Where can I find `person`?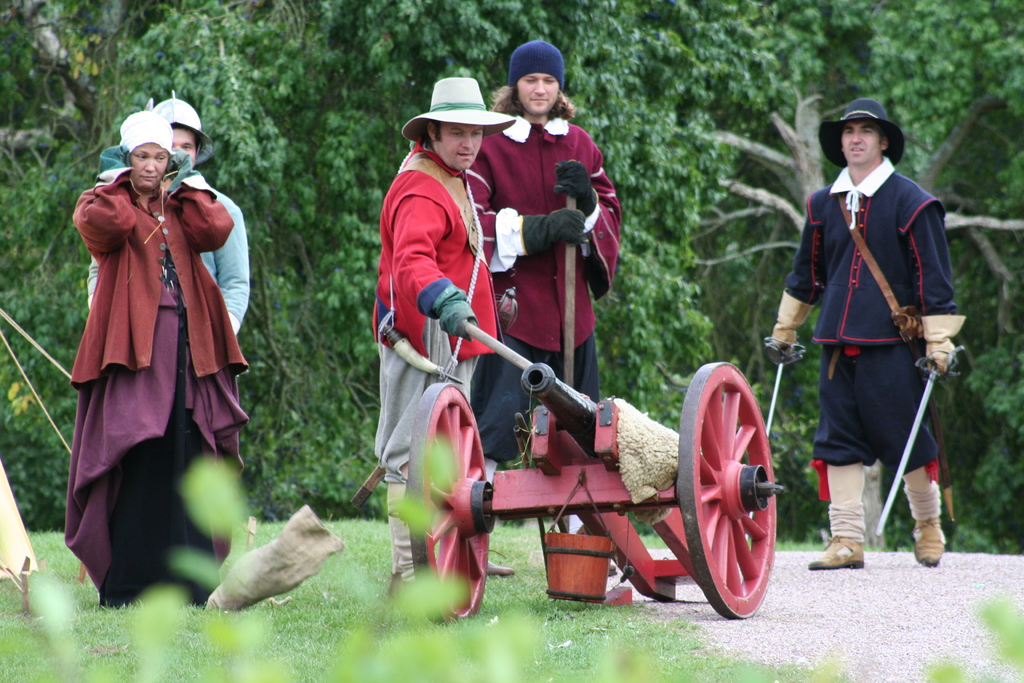
You can find it at left=61, top=110, right=250, bottom=611.
